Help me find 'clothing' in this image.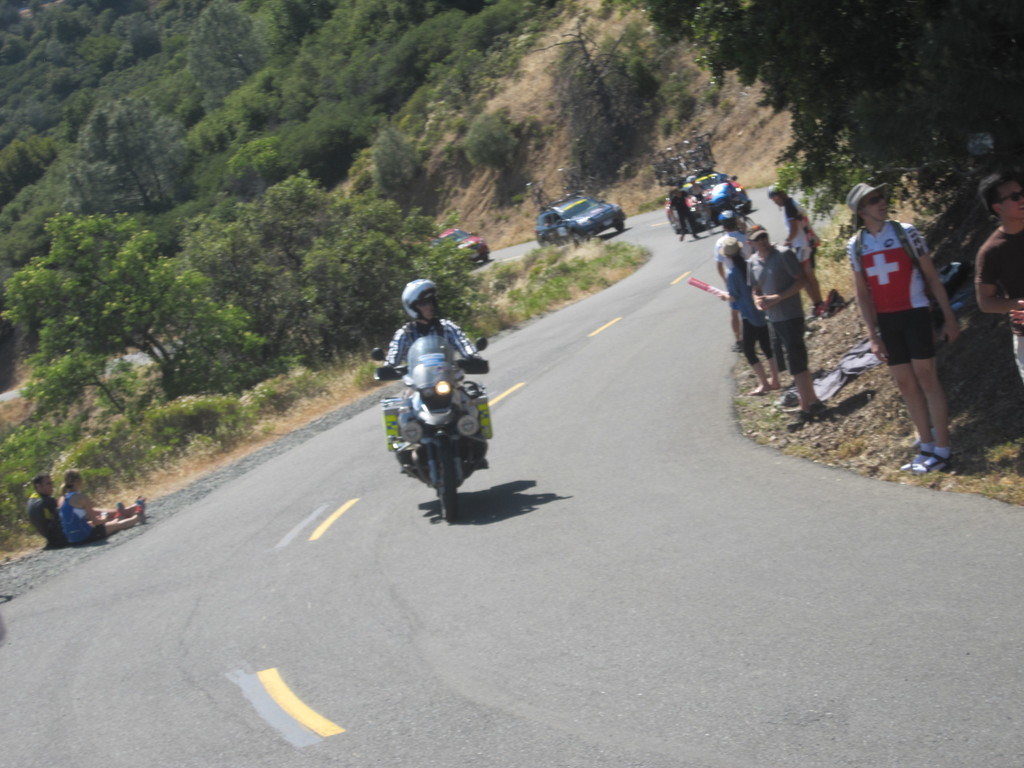
Found it: box=[850, 218, 941, 351].
